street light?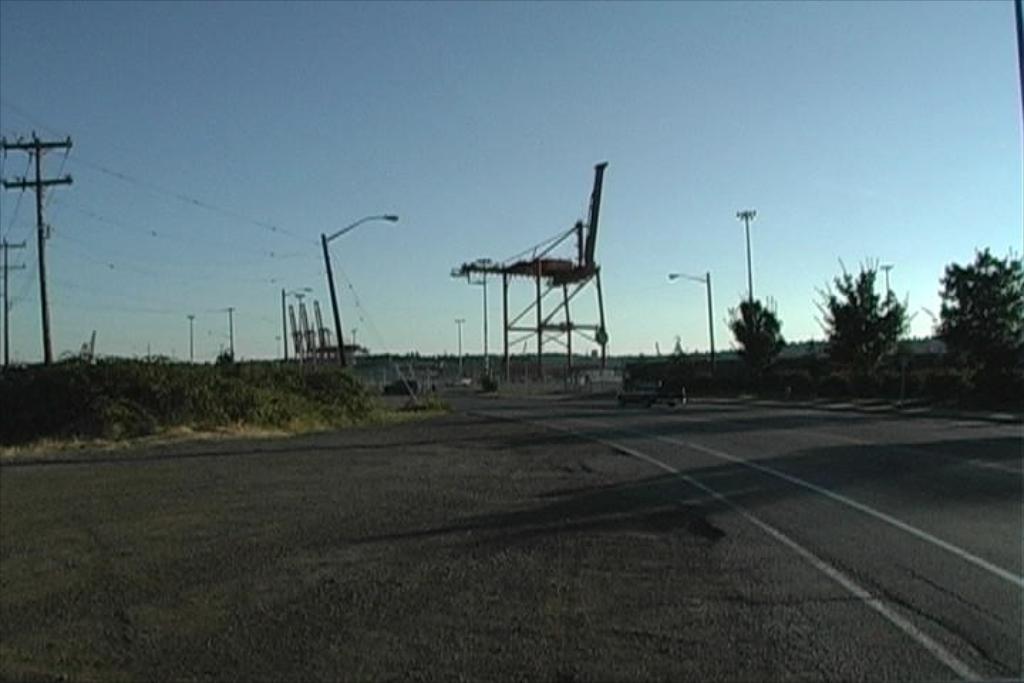
{"left": 452, "top": 317, "right": 464, "bottom": 349}
